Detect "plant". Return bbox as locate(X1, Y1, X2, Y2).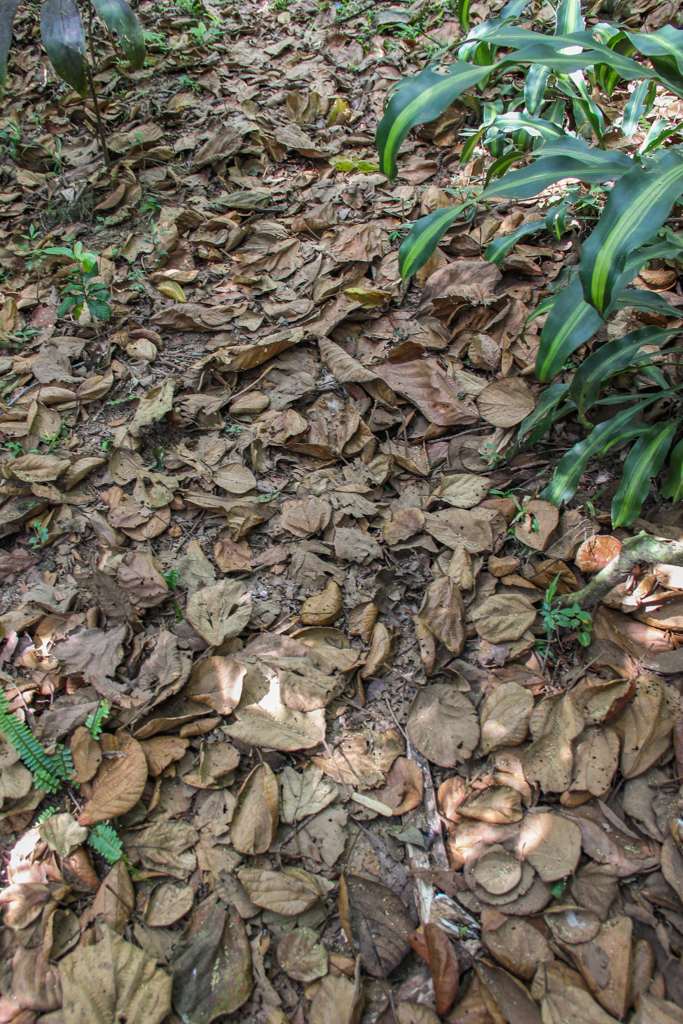
locate(20, 209, 50, 290).
